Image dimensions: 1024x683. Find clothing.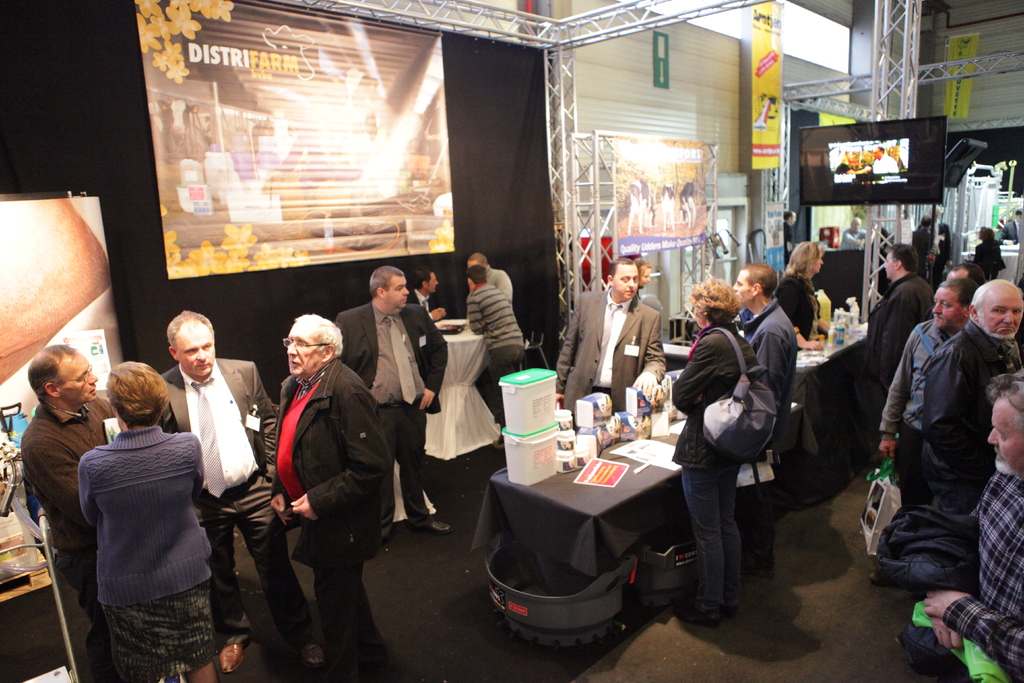
490 264 513 313.
